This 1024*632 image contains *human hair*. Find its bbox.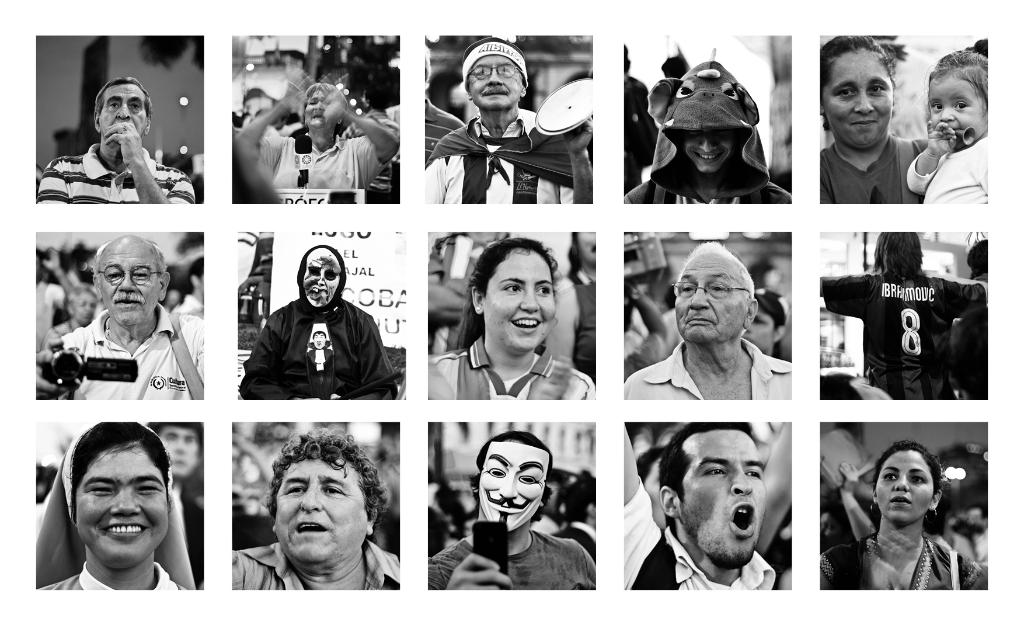
bbox=(675, 240, 755, 299).
